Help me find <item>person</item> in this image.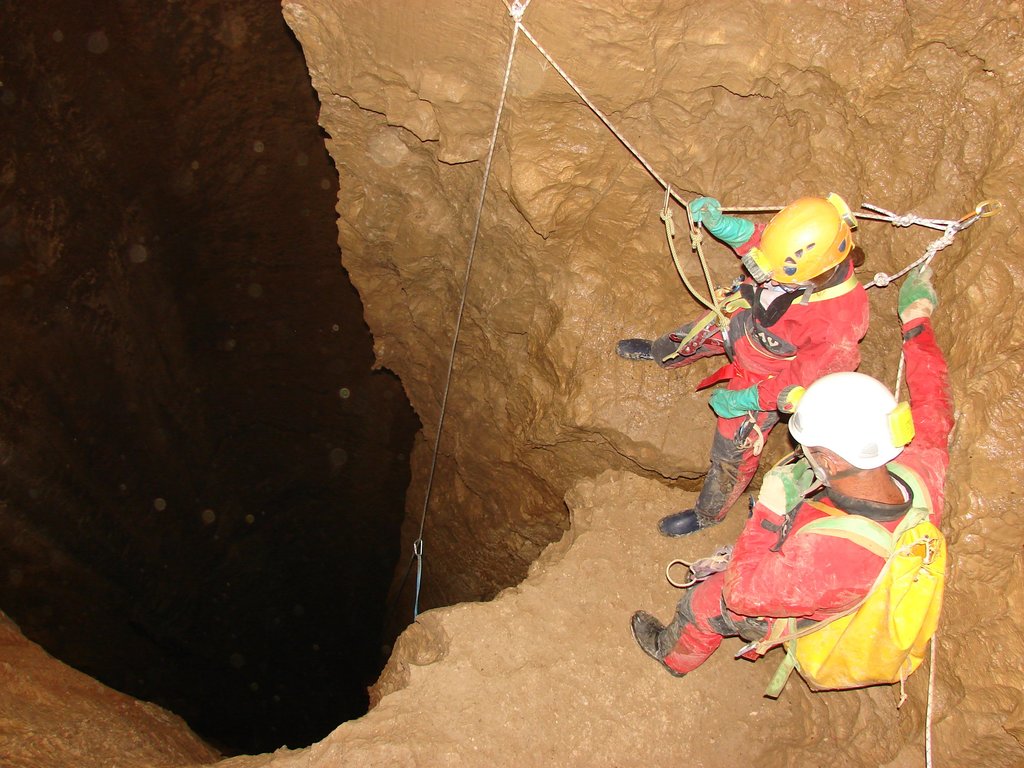
Found it: 632/263/958/681.
